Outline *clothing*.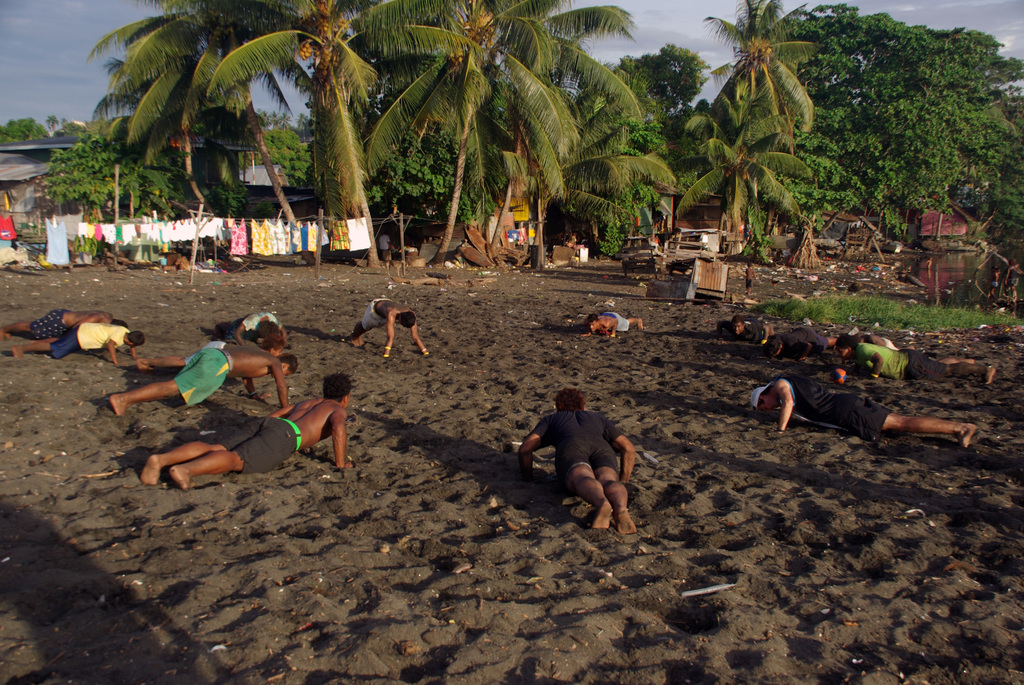
Outline: BBox(212, 217, 219, 237).
